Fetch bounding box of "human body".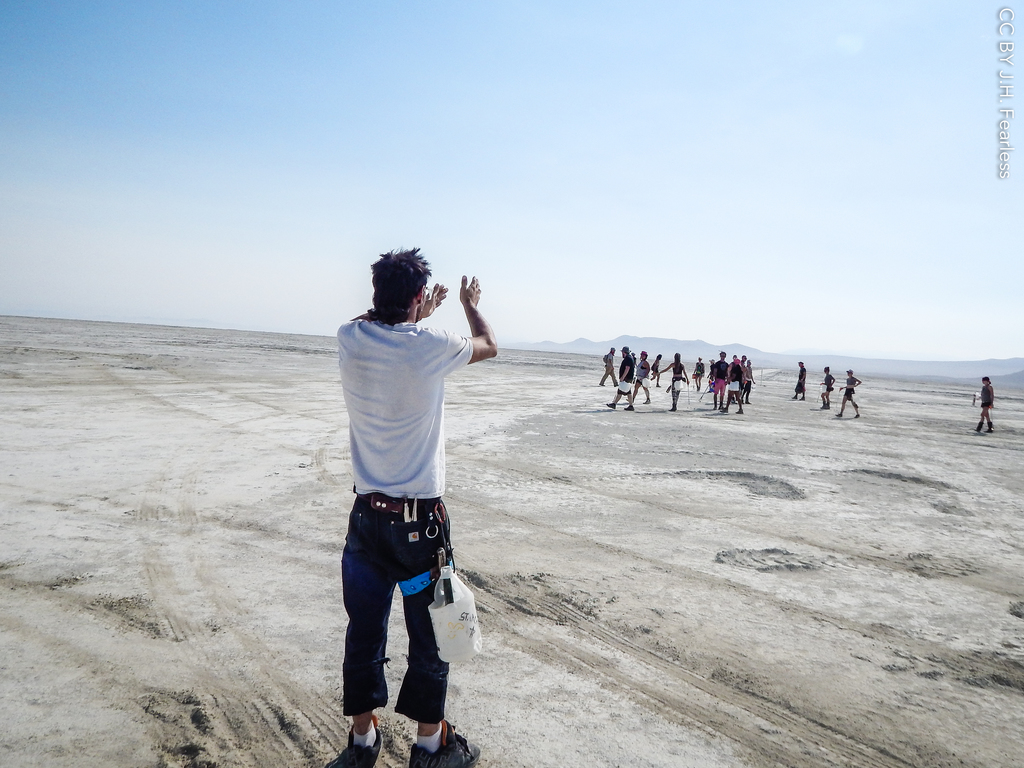
Bbox: pyautogui.locateOnScreen(651, 348, 685, 413).
